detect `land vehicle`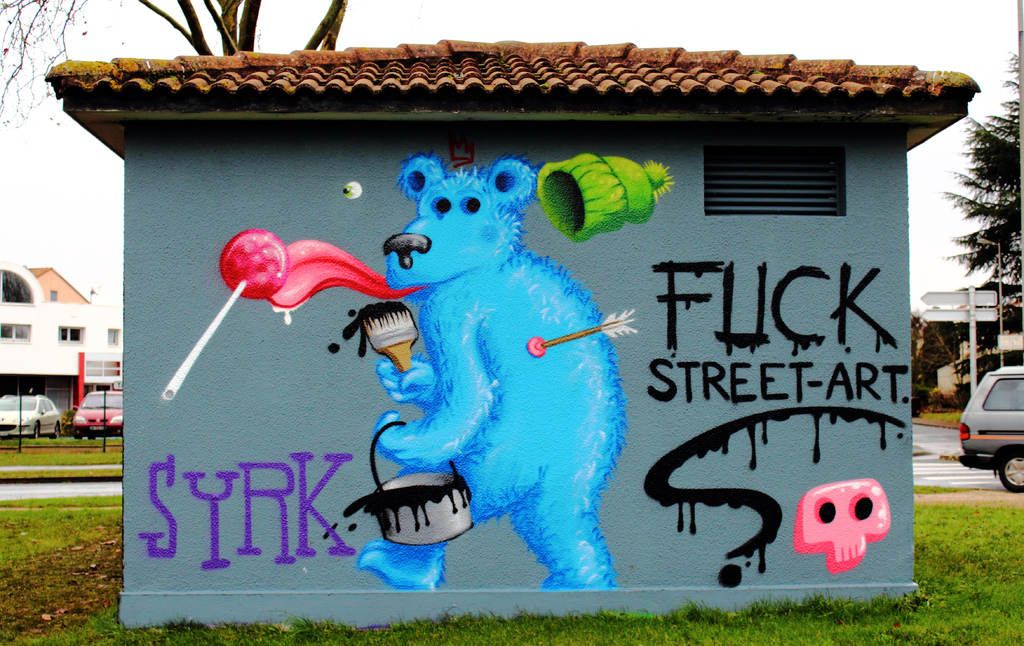
box(954, 377, 1023, 478)
